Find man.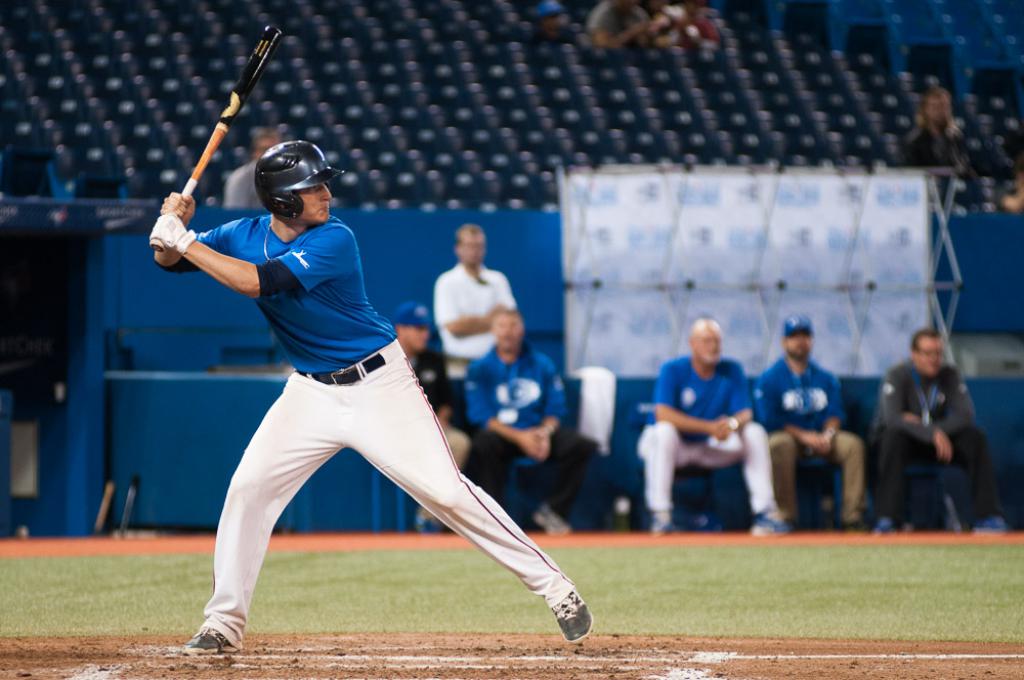
left=585, top=0, right=652, bottom=44.
